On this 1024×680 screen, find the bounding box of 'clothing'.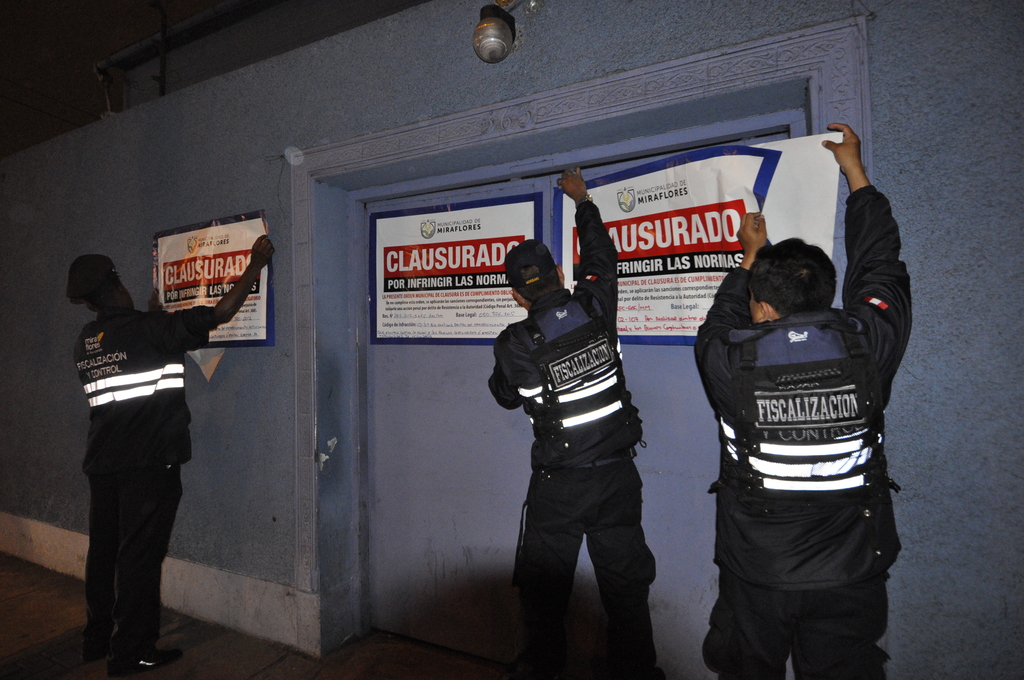
Bounding box: bbox=(695, 184, 921, 678).
